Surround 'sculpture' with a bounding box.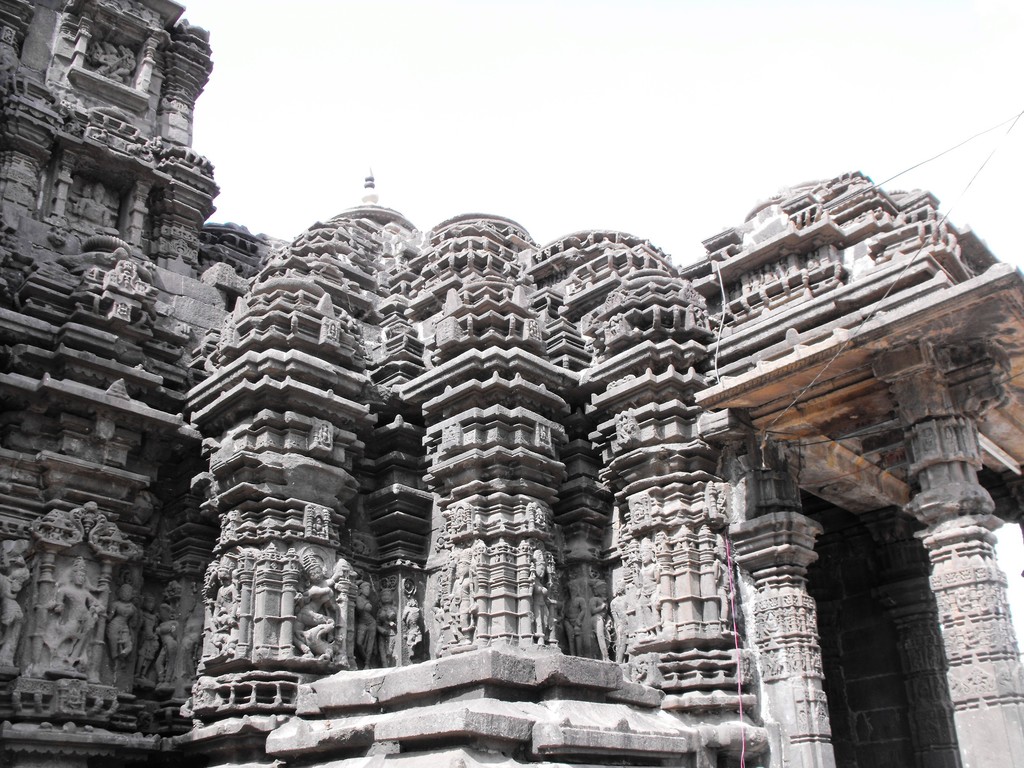
bbox(351, 576, 385, 664).
